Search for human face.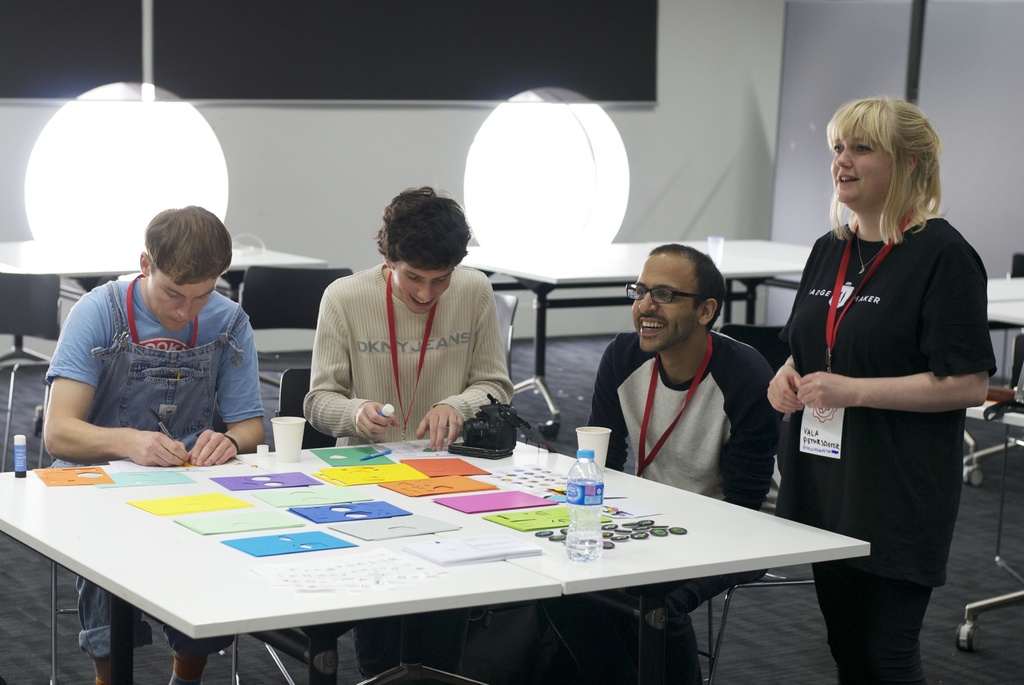
Found at crop(632, 258, 692, 355).
